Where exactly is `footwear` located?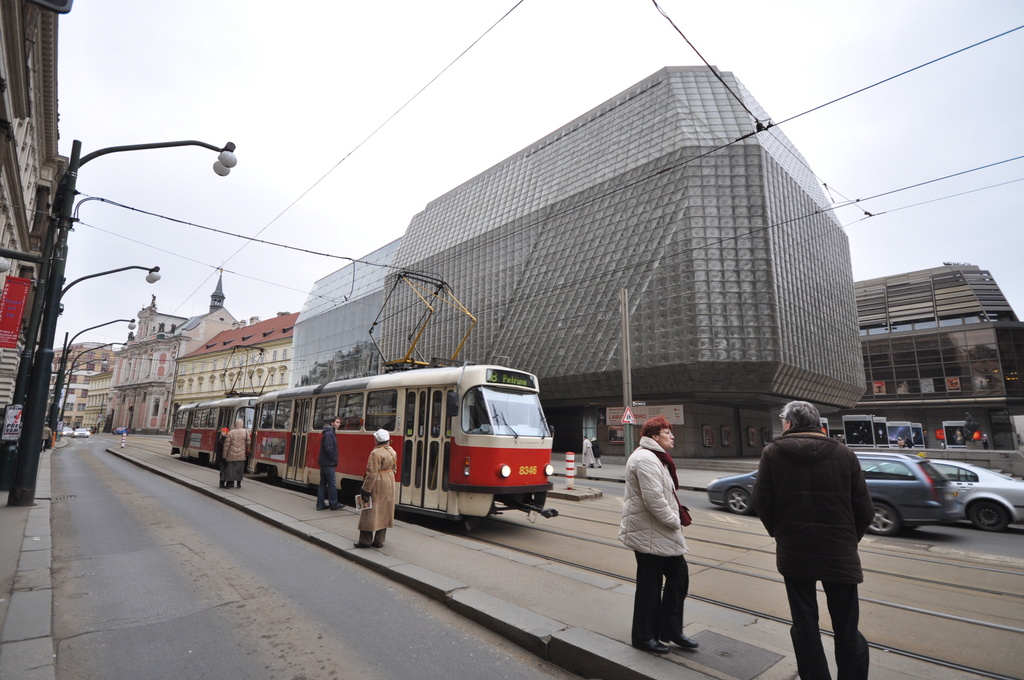
Its bounding box is (left=372, top=527, right=387, bottom=547).
